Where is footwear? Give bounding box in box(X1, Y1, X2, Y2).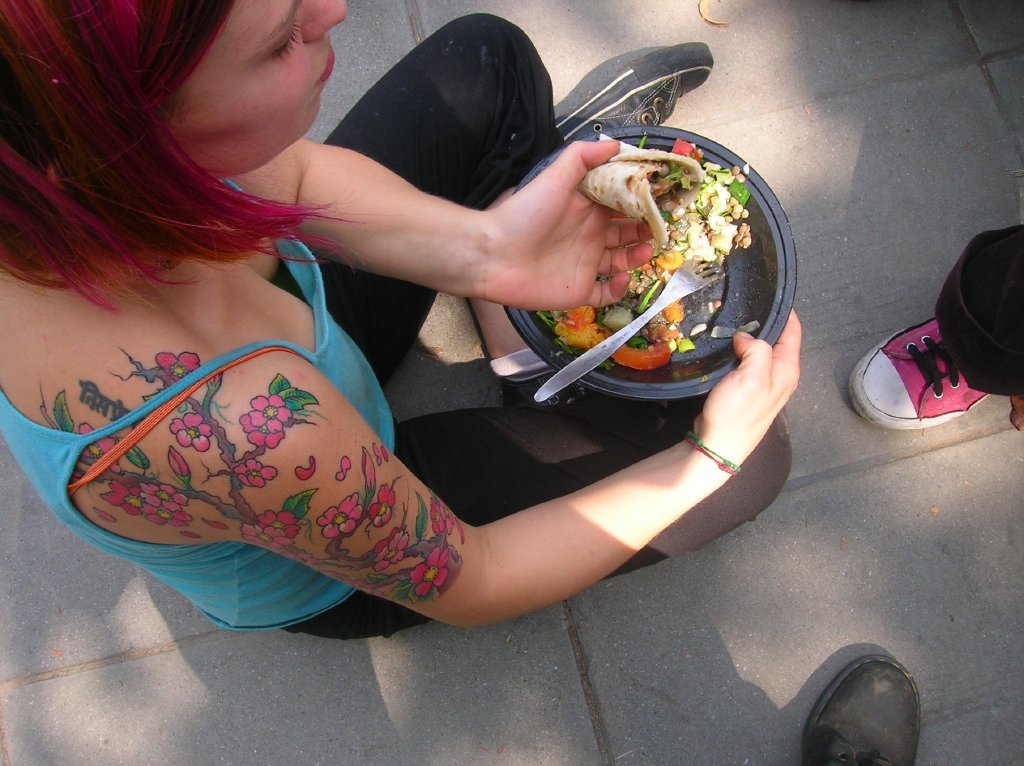
box(549, 39, 716, 139).
